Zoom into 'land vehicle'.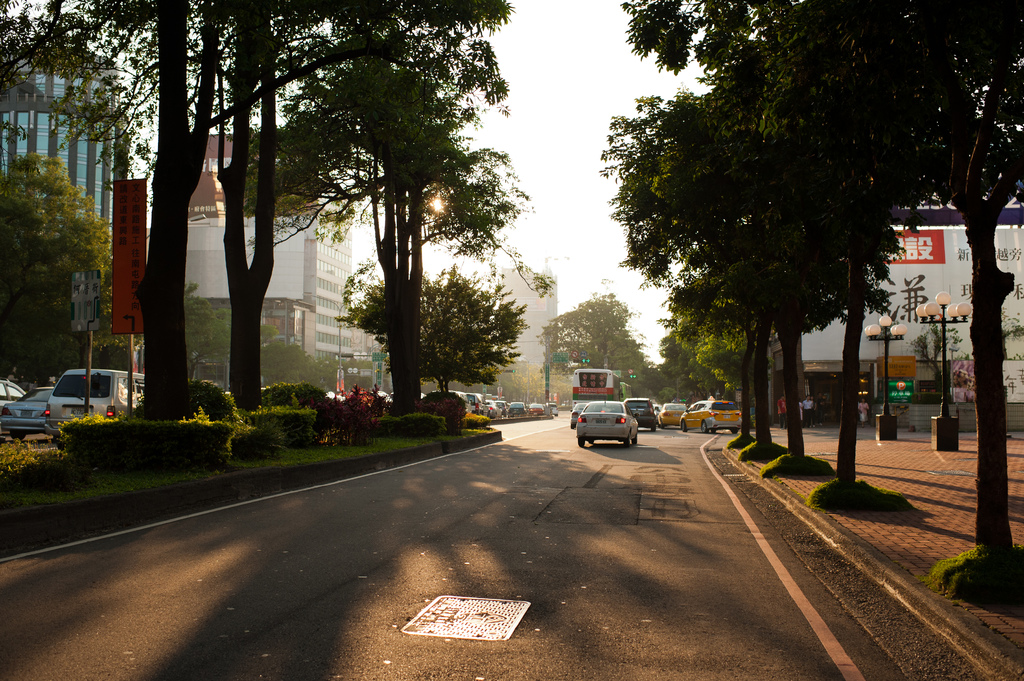
Zoom target: bbox=[50, 374, 148, 445].
